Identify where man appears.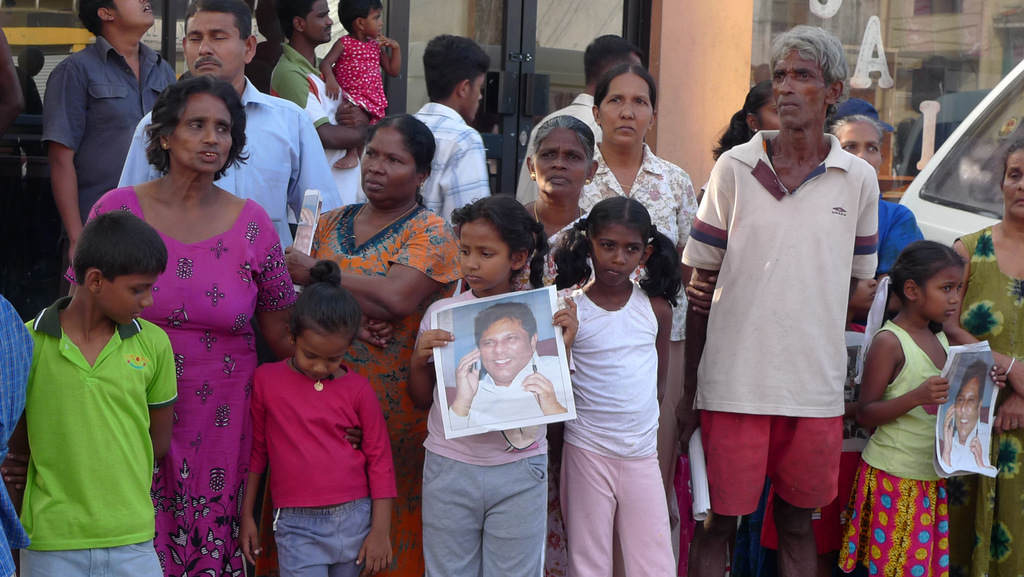
Appears at {"left": 36, "top": 0, "right": 189, "bottom": 298}.
